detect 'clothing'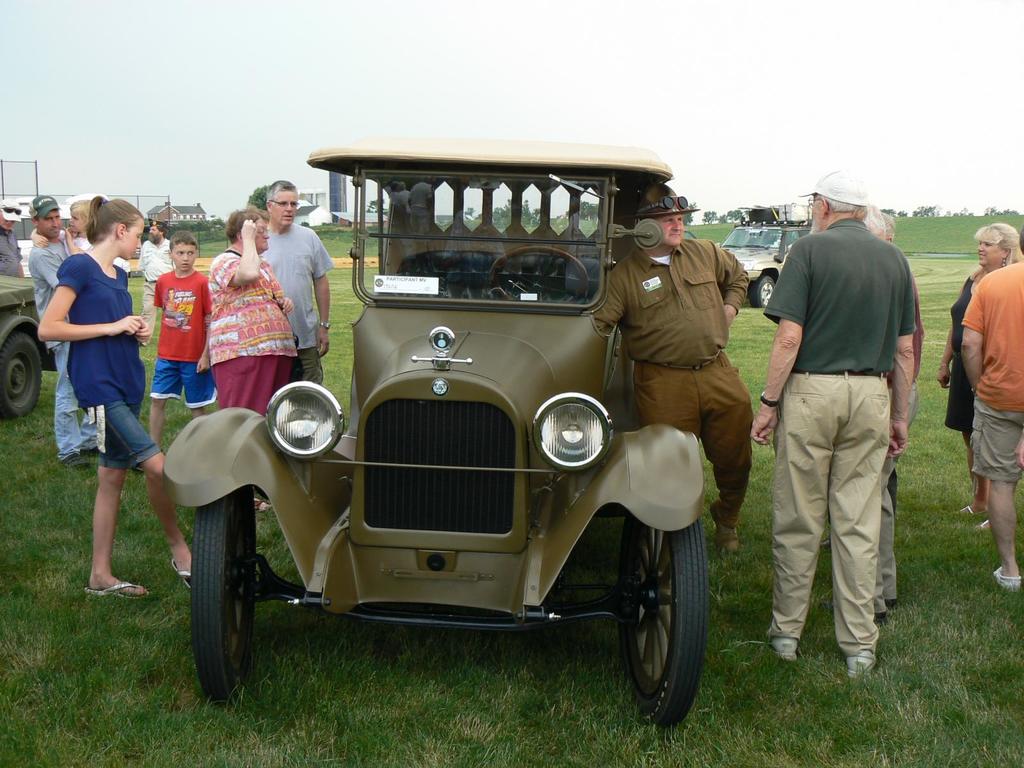
212,250,307,422
